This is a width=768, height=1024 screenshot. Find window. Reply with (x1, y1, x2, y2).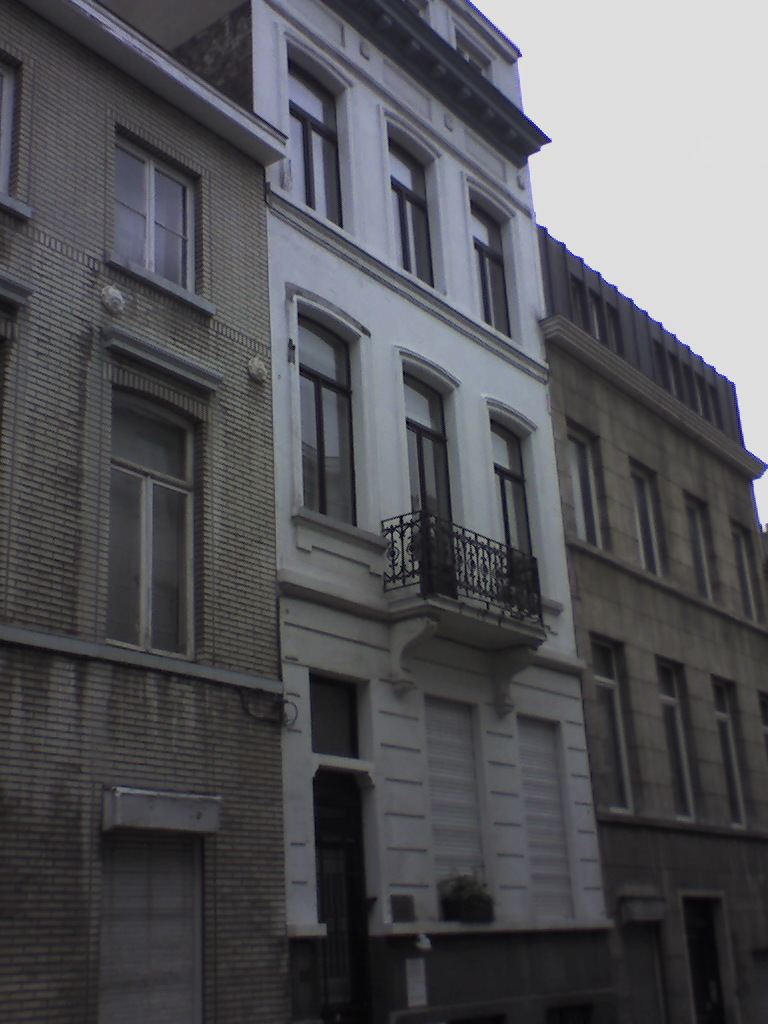
(388, 136, 437, 290).
